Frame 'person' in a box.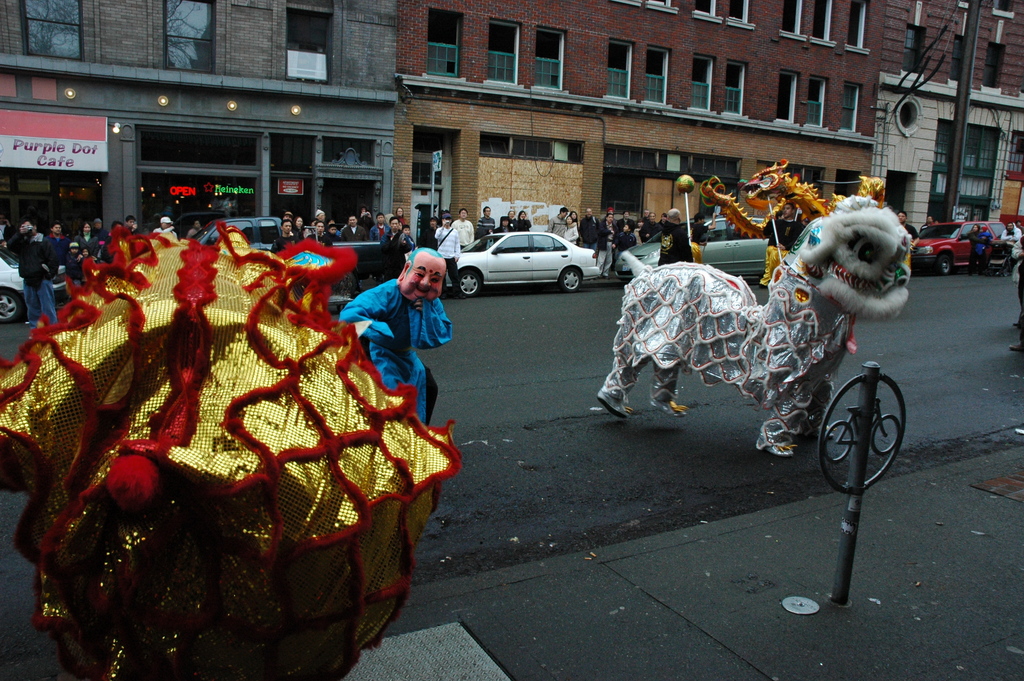
box=[657, 206, 692, 267].
